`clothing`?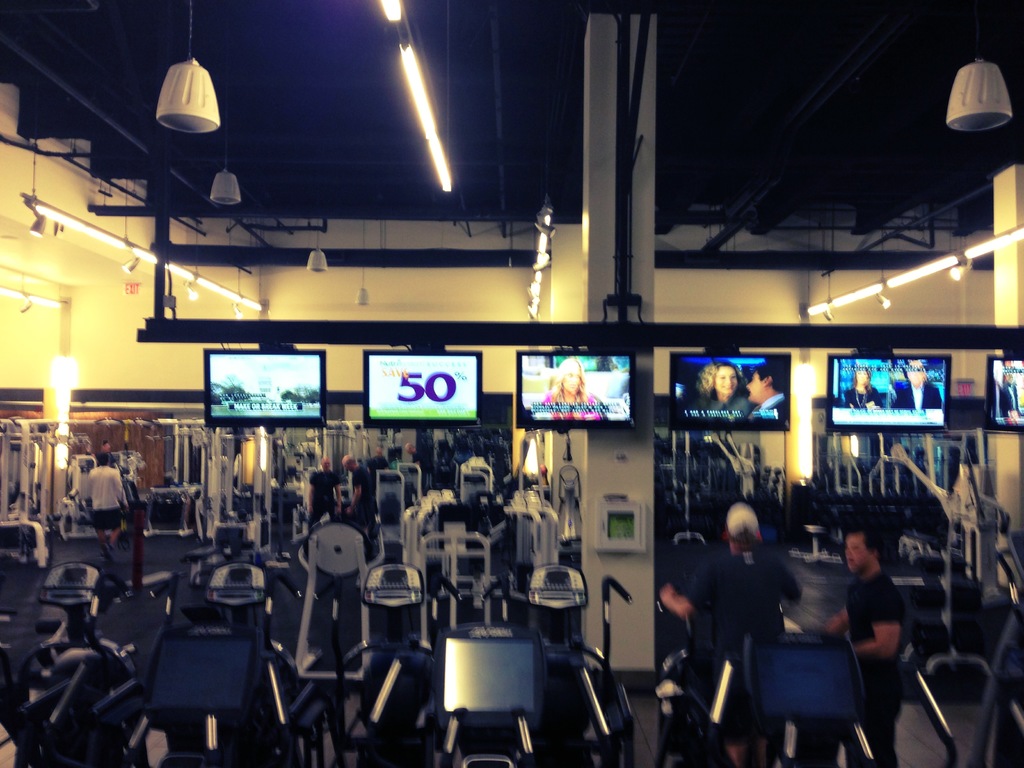
bbox=[842, 385, 883, 407]
